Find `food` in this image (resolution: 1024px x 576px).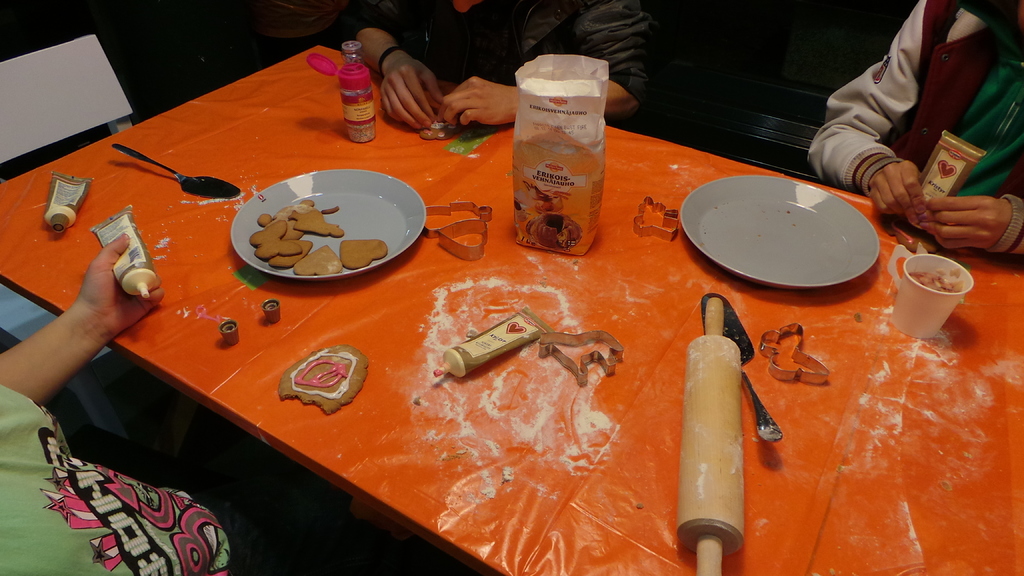
(274,352,358,410).
